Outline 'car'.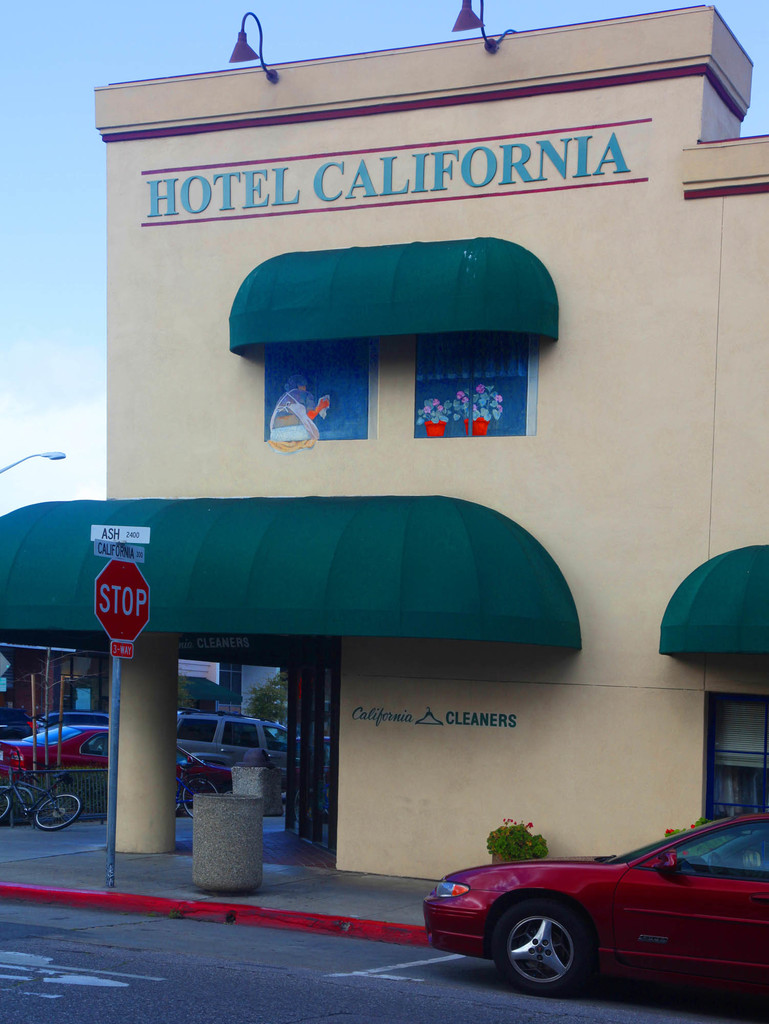
Outline: bbox(0, 724, 228, 811).
